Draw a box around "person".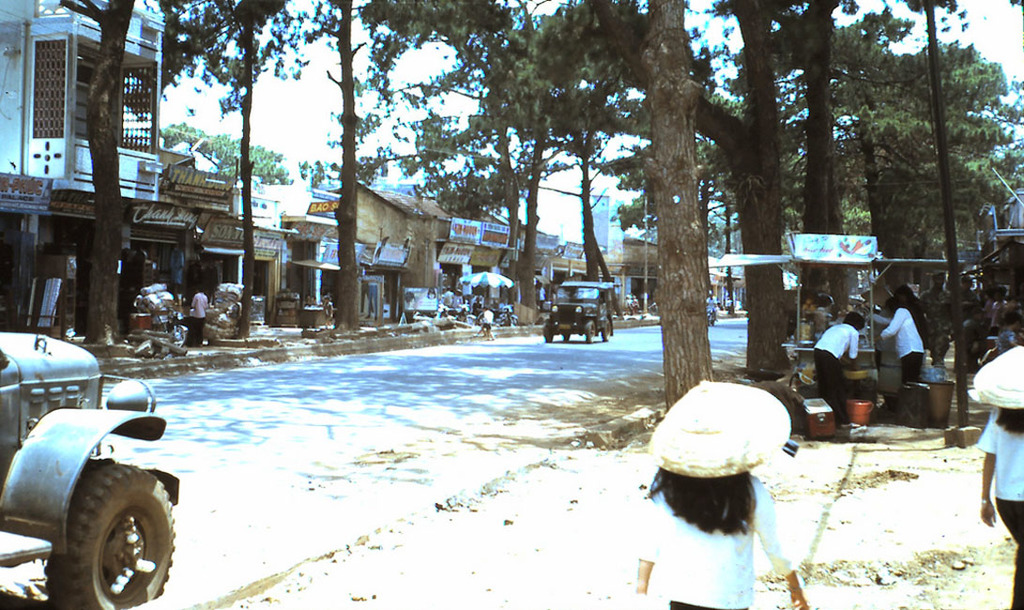
990 281 1002 329.
